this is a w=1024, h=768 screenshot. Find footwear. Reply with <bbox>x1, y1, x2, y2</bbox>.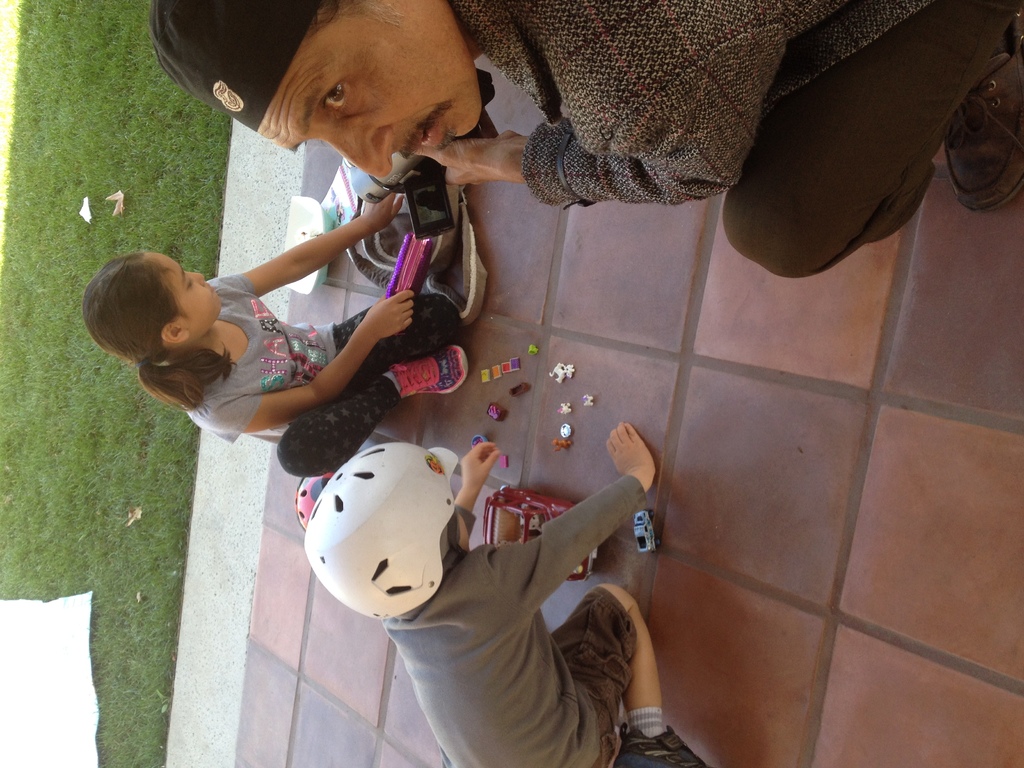
<bbox>394, 344, 470, 401</bbox>.
